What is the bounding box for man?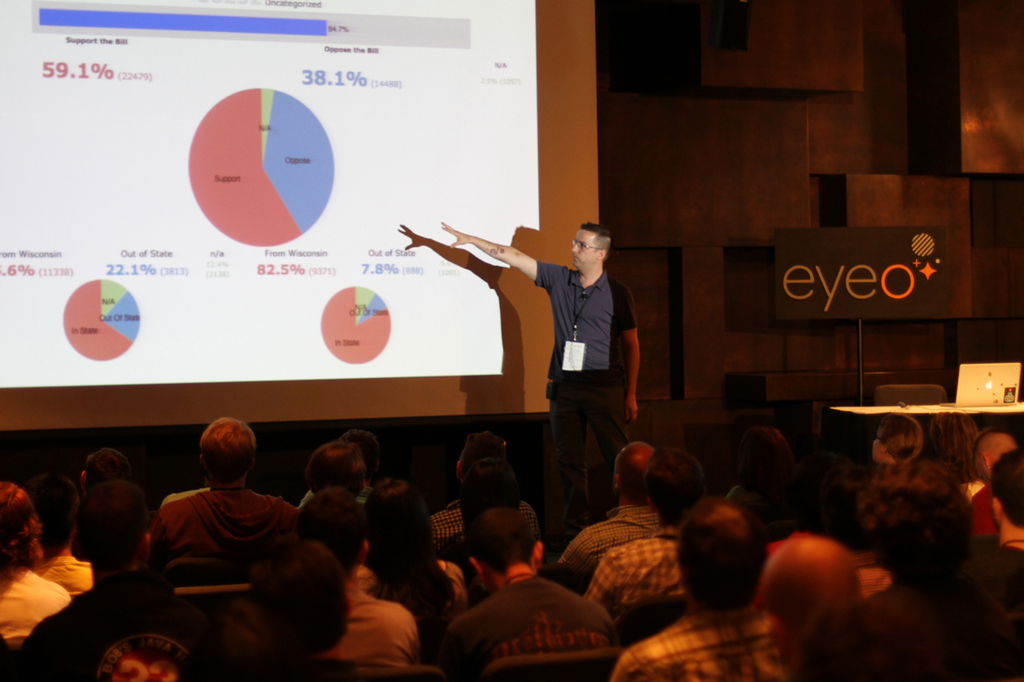
<bbox>965, 444, 1023, 616</bbox>.
